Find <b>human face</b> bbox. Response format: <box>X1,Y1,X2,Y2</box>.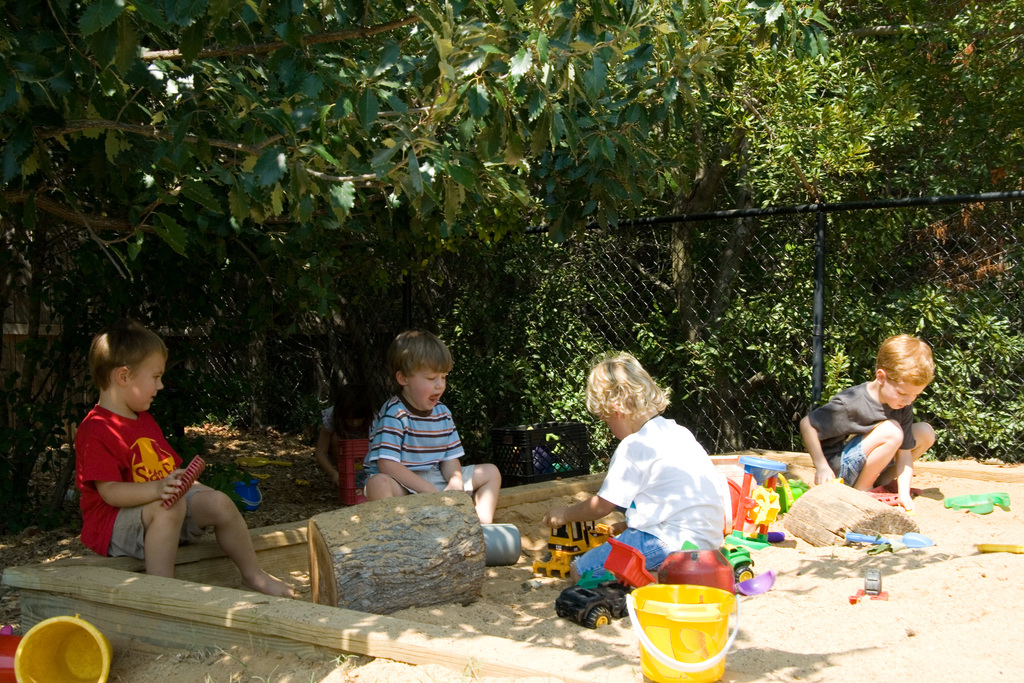
<box>881,384,920,415</box>.
